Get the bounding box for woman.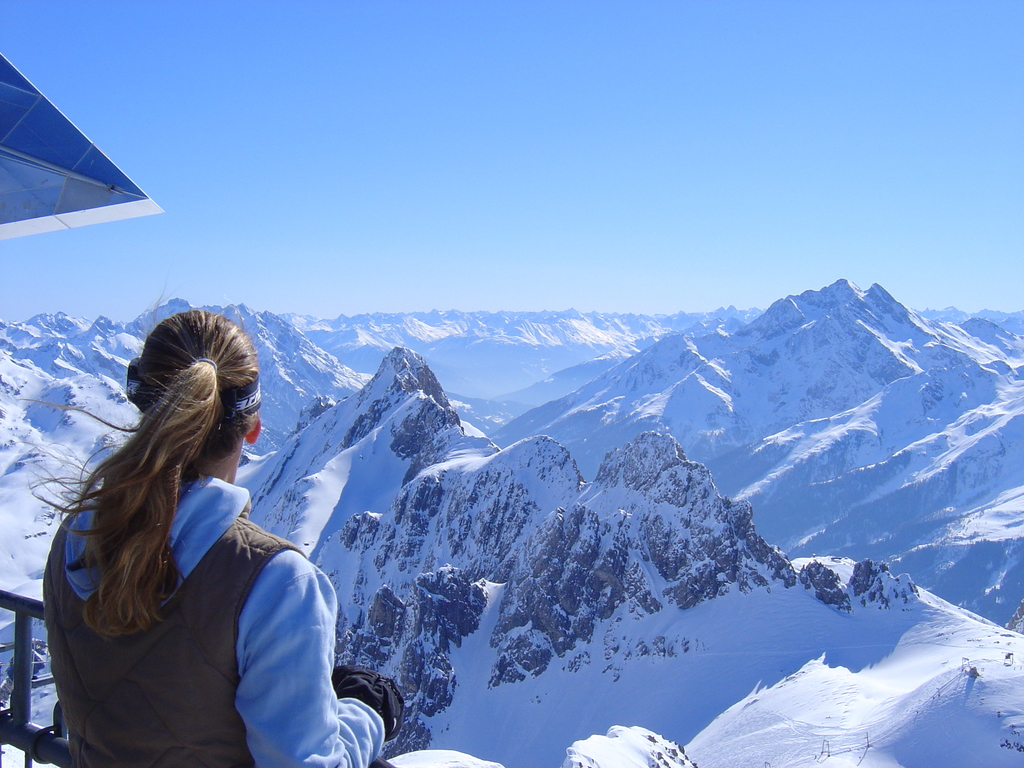
left=44, top=279, right=333, bottom=767.
